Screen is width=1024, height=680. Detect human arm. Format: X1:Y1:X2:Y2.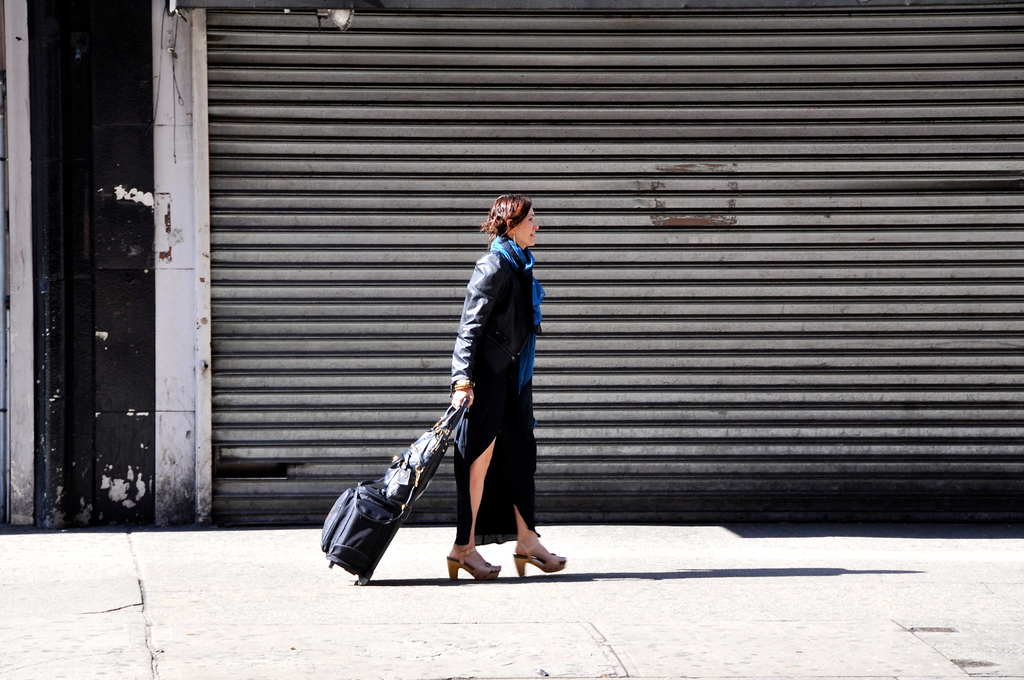
453:251:506:411.
